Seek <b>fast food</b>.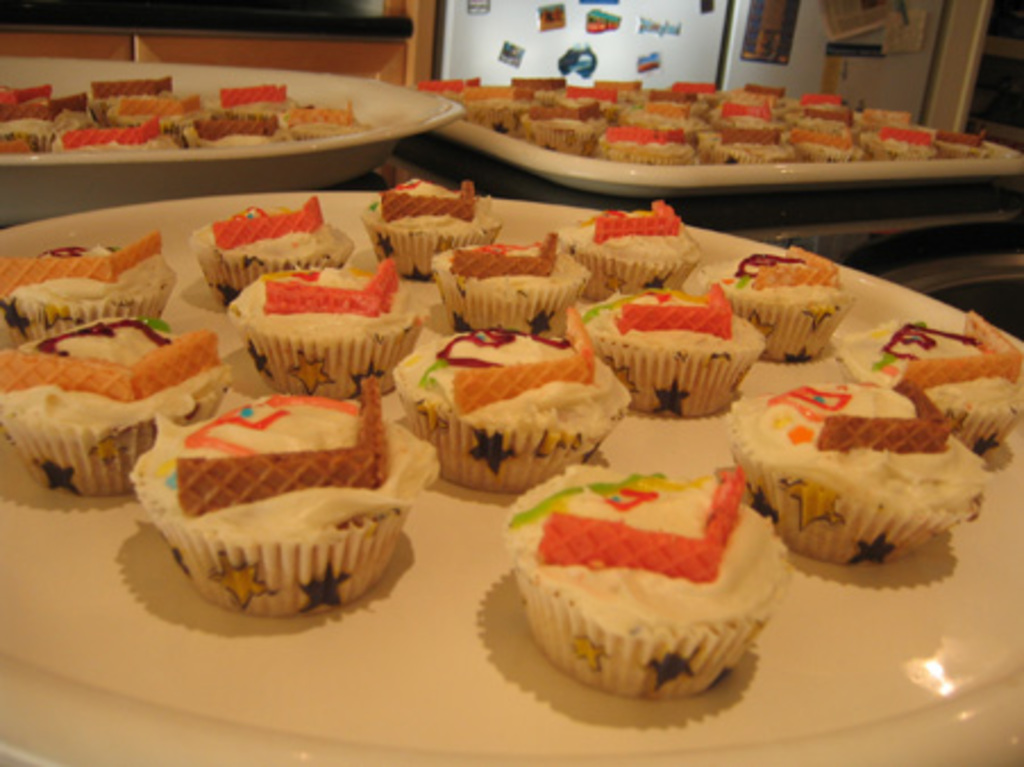
<bbox>790, 91, 847, 125</bbox>.
